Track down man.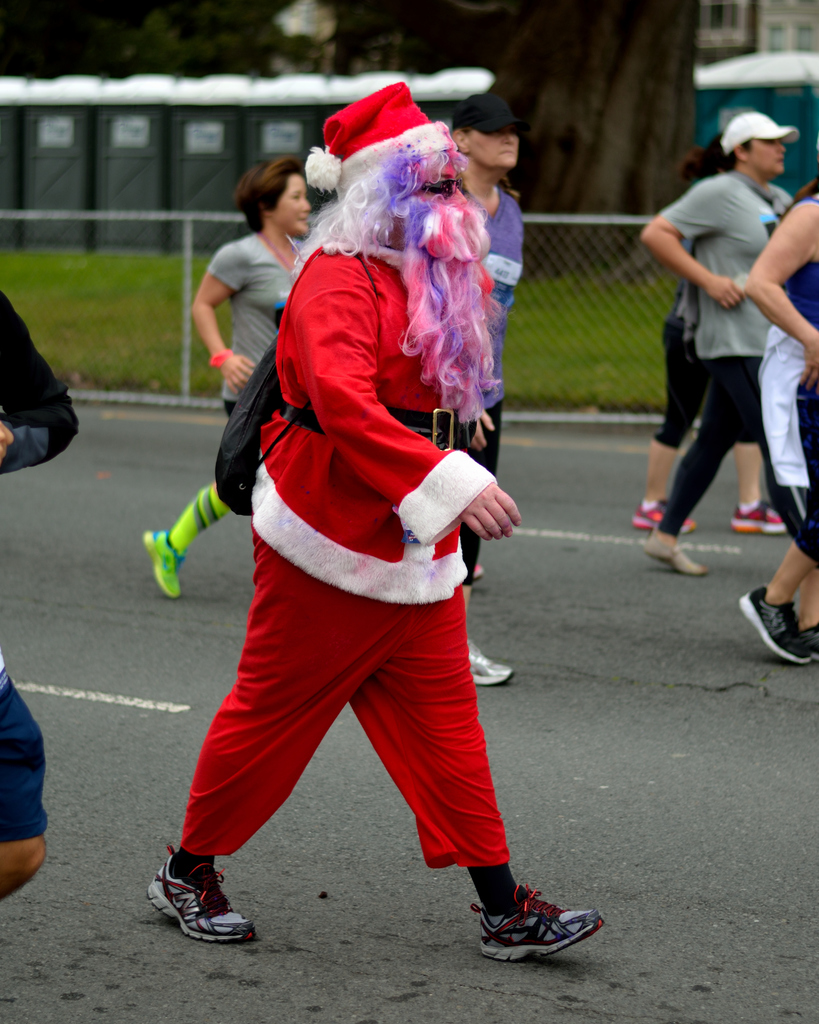
Tracked to locate(447, 94, 517, 691).
